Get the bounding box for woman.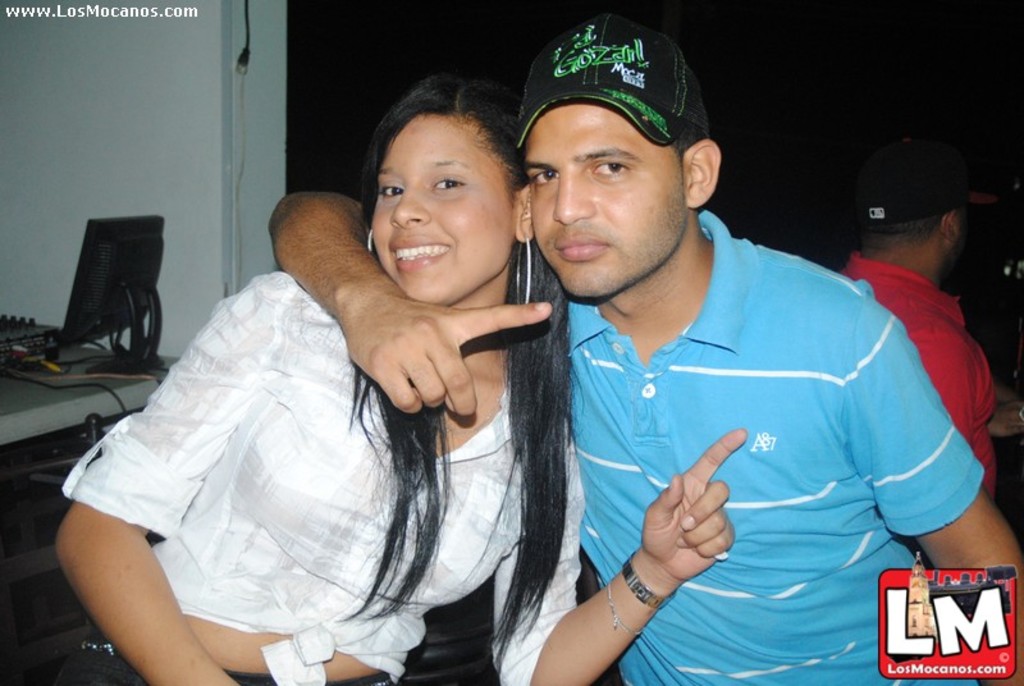
pyautogui.locateOnScreen(73, 77, 623, 672).
